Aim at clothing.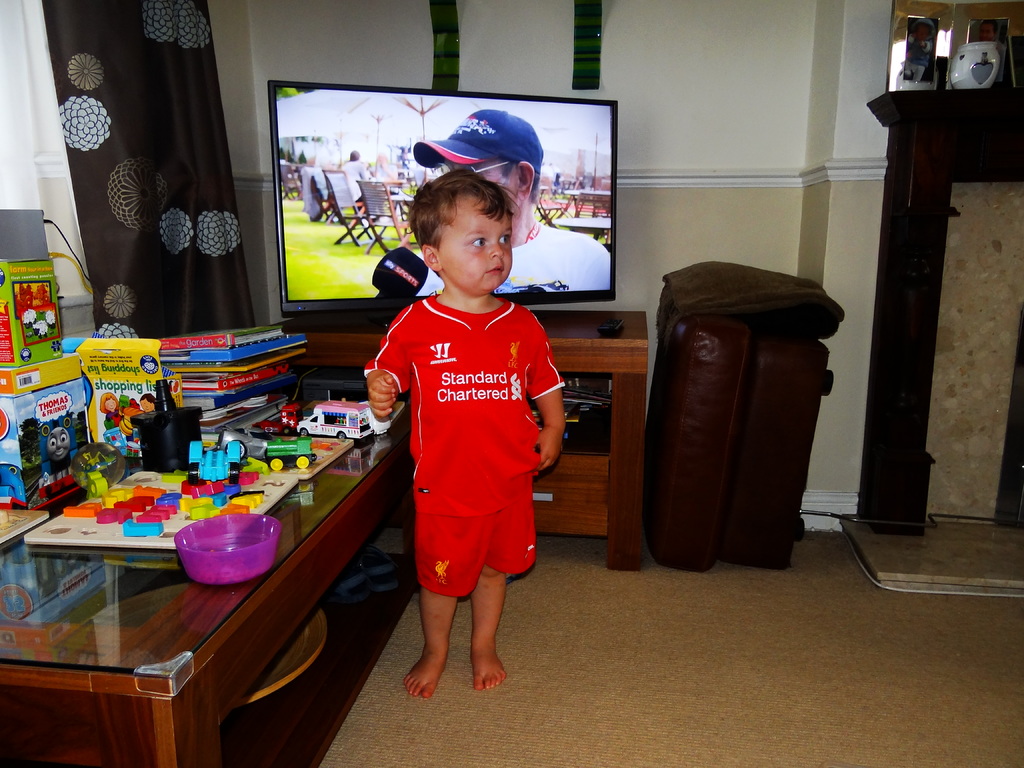
Aimed at (x1=538, y1=160, x2=550, y2=182).
